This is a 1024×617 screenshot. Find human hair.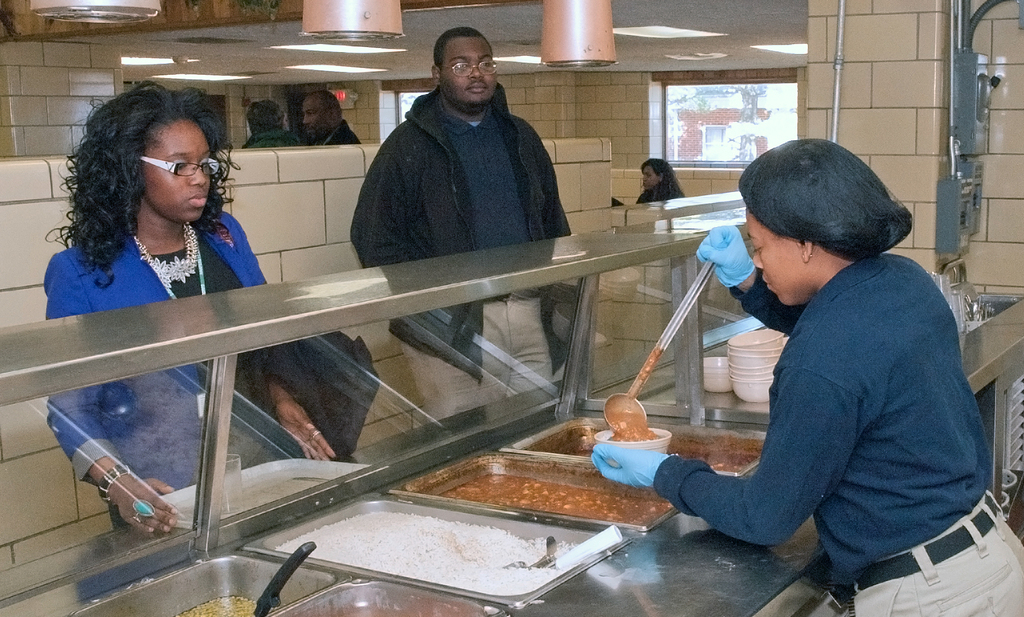
Bounding box: Rect(39, 86, 262, 235).
